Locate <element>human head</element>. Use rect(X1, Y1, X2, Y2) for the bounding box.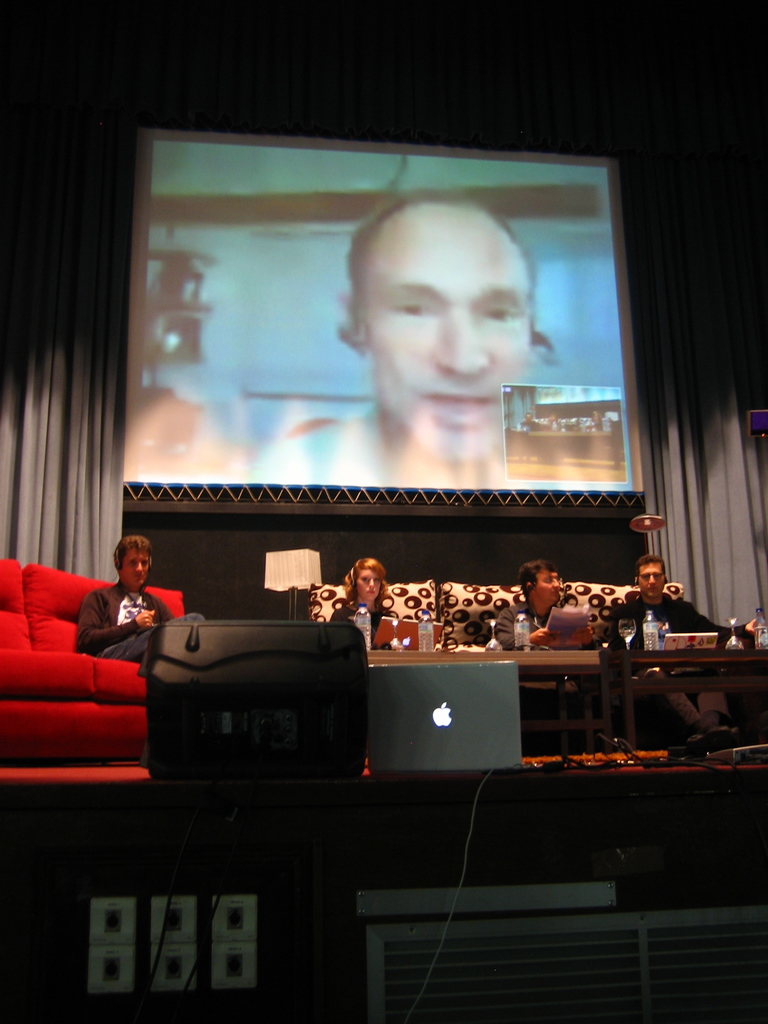
rect(522, 560, 562, 607).
